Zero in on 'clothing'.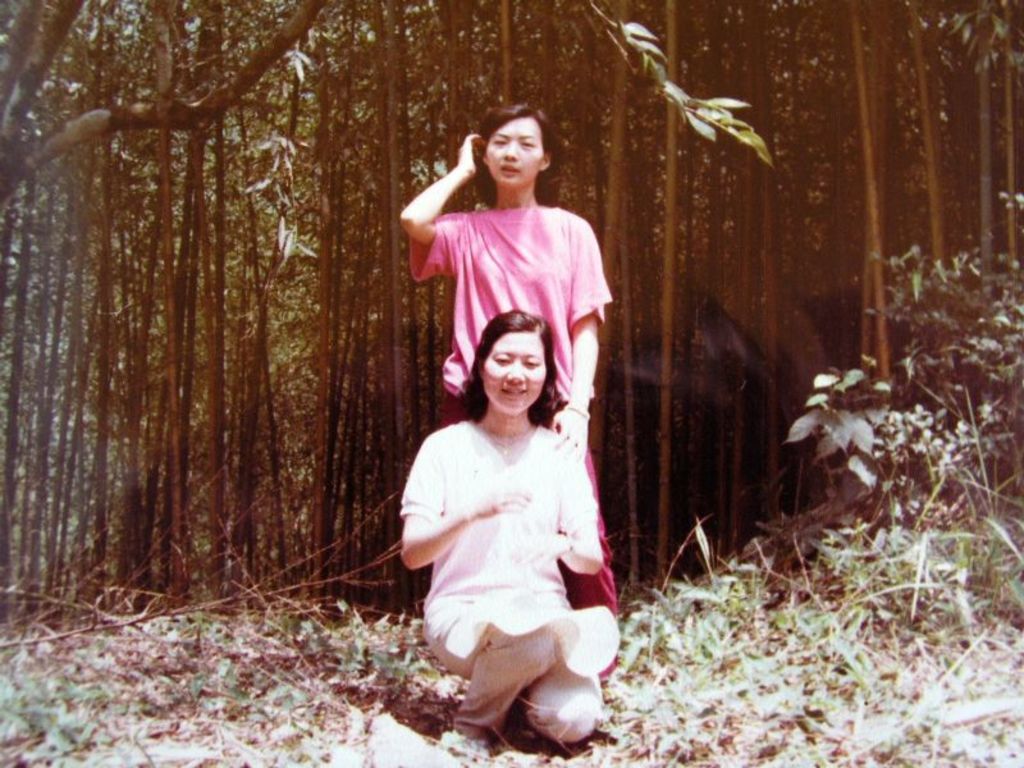
Zeroed in: 402 206 616 621.
